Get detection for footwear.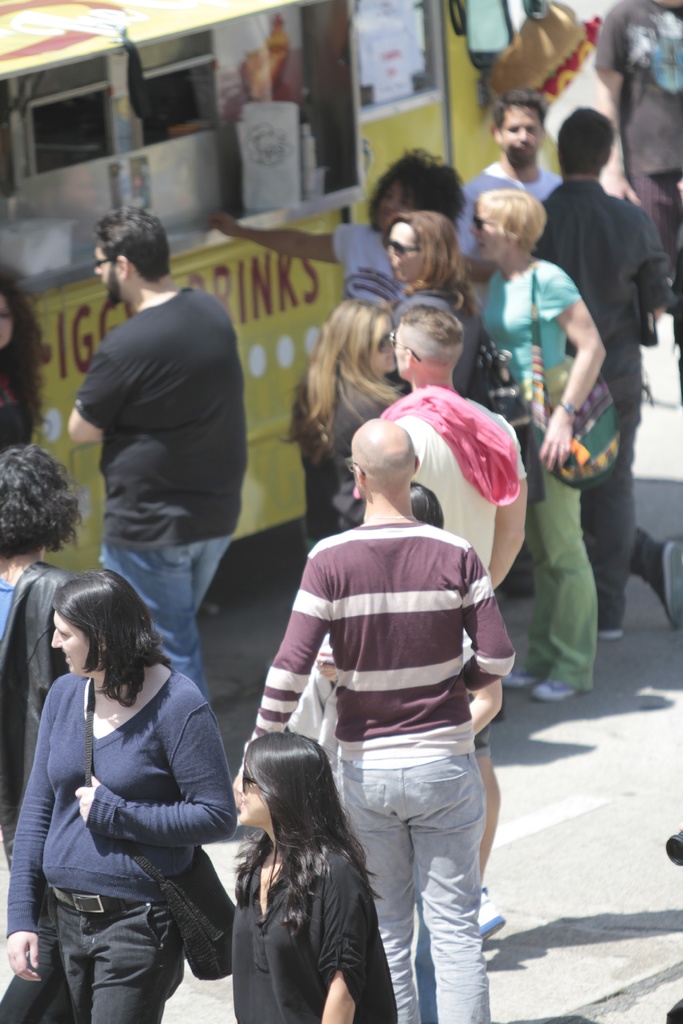
Detection: crop(501, 666, 548, 691).
